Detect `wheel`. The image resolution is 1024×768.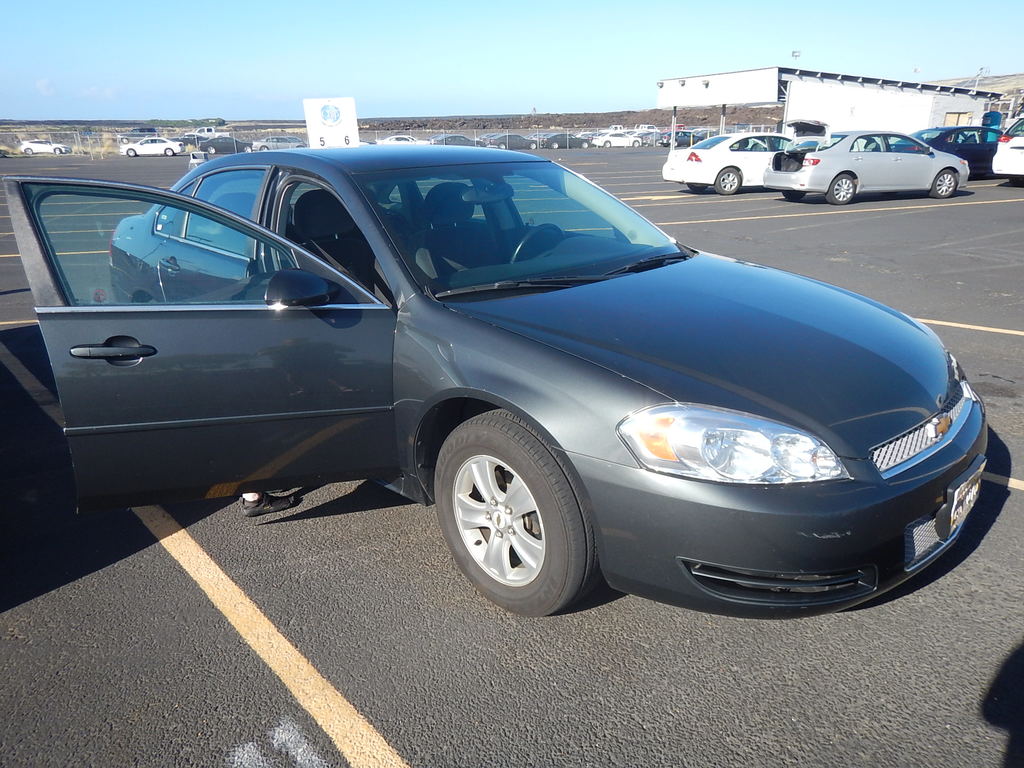
164,148,174,156.
